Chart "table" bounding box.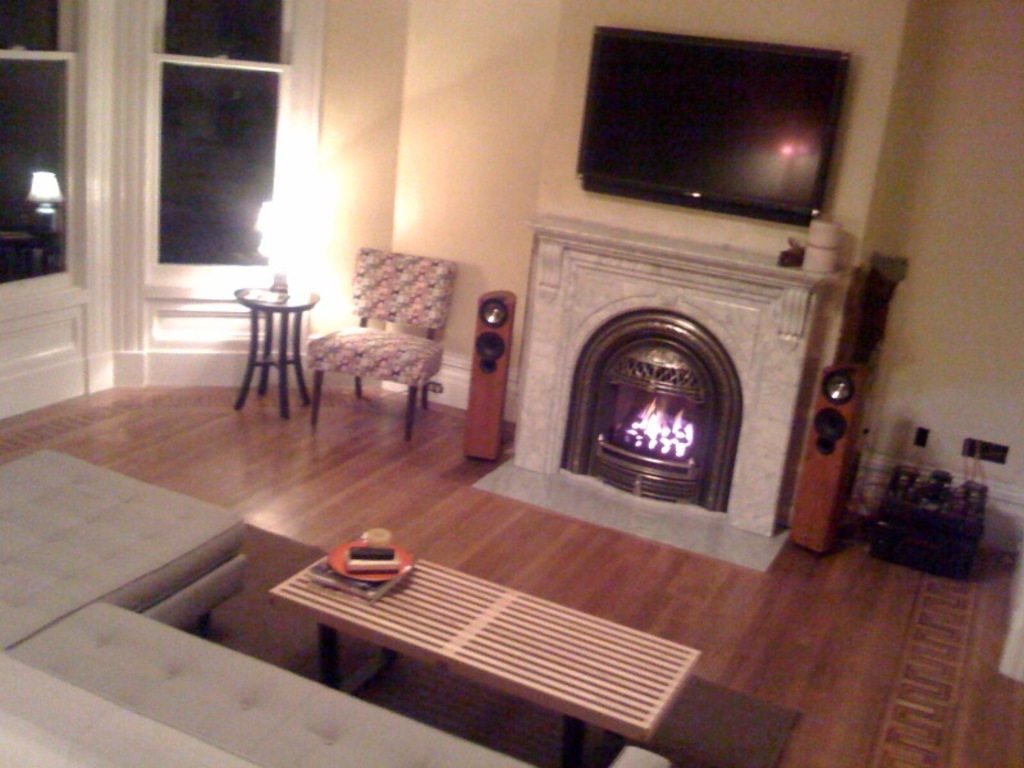
Charted: l=269, t=535, r=705, b=767.
